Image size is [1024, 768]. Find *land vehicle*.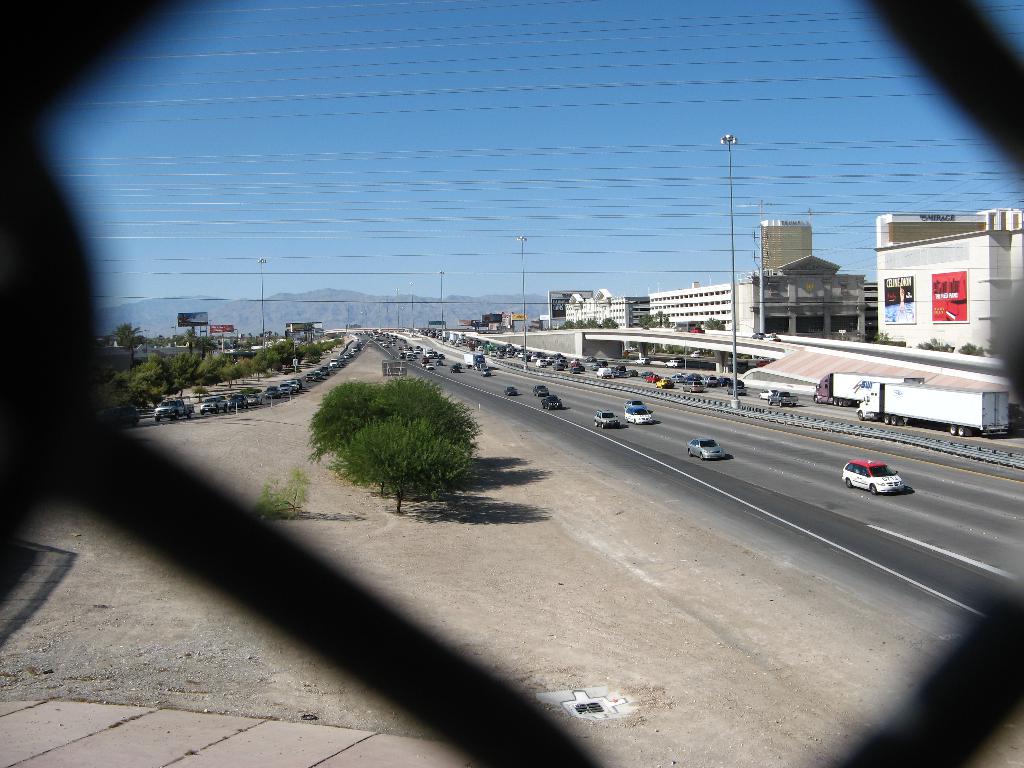
{"x1": 448, "y1": 362, "x2": 460, "y2": 374}.
